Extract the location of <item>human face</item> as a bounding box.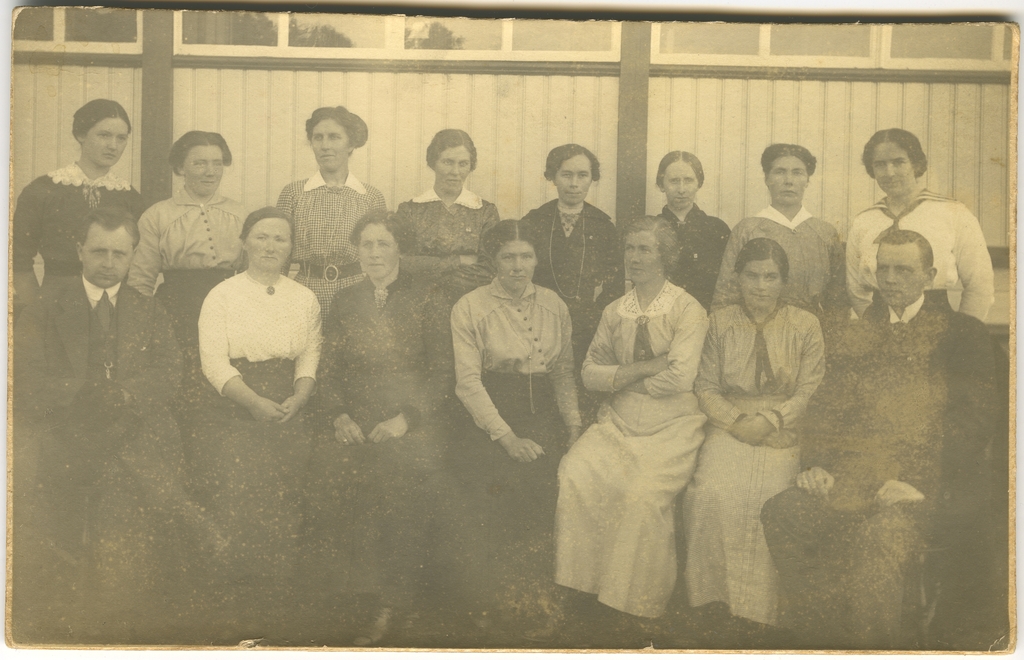
(304,122,348,168).
